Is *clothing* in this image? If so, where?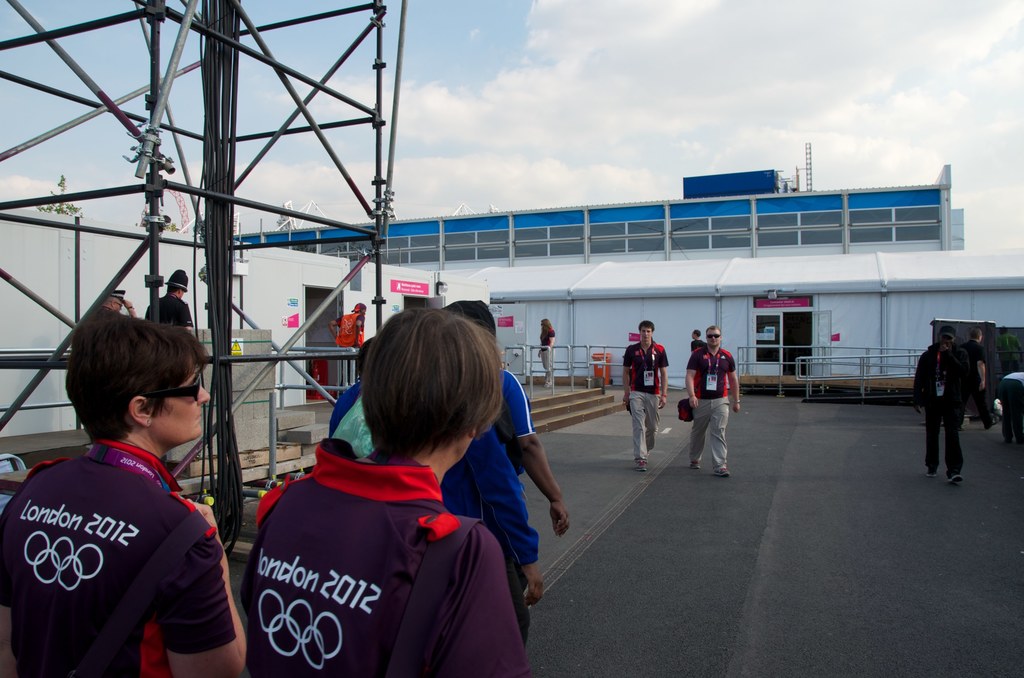
Yes, at x1=488 y1=371 x2=531 y2=456.
